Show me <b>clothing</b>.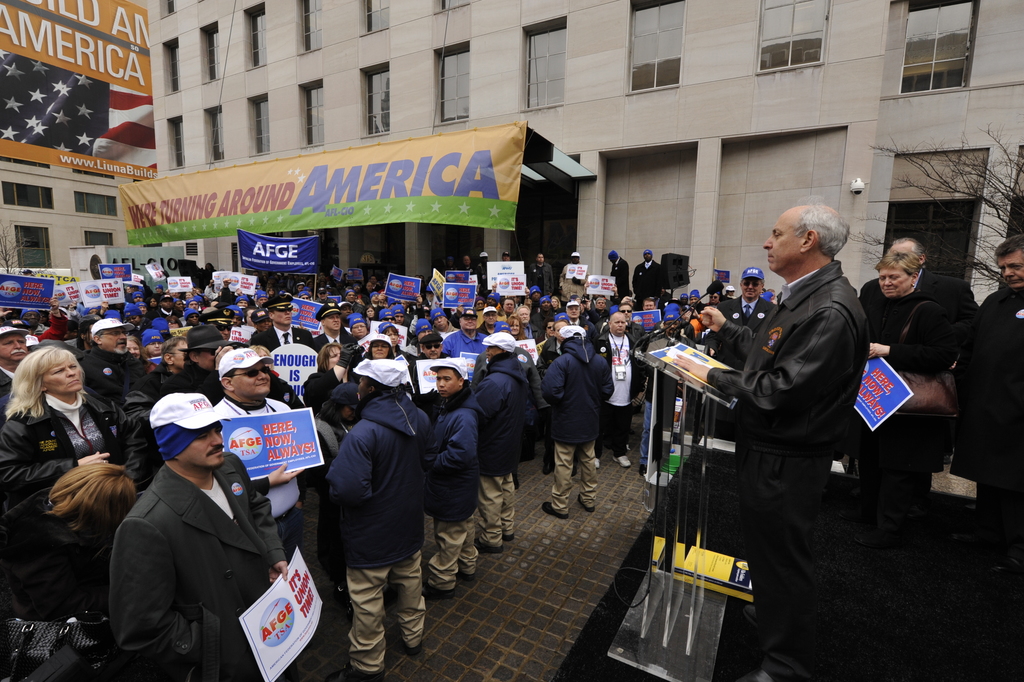
<b>clothing</b> is here: [left=703, top=254, right=862, bottom=666].
